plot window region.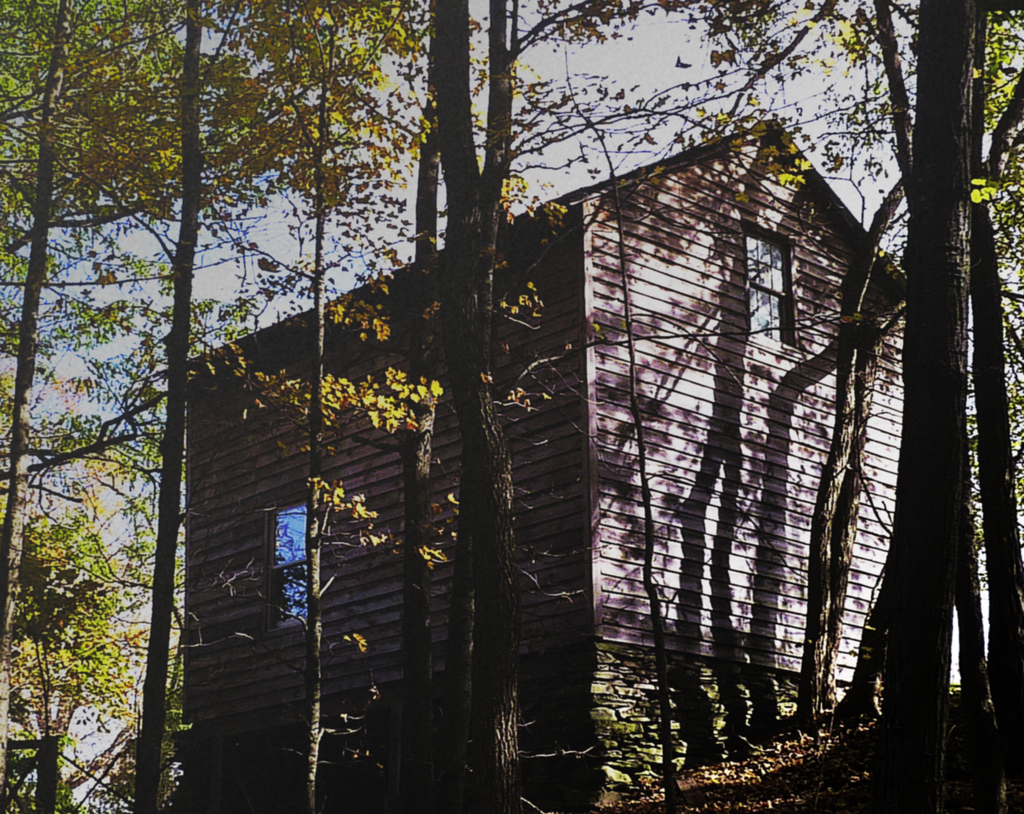
Plotted at box(249, 492, 306, 657).
